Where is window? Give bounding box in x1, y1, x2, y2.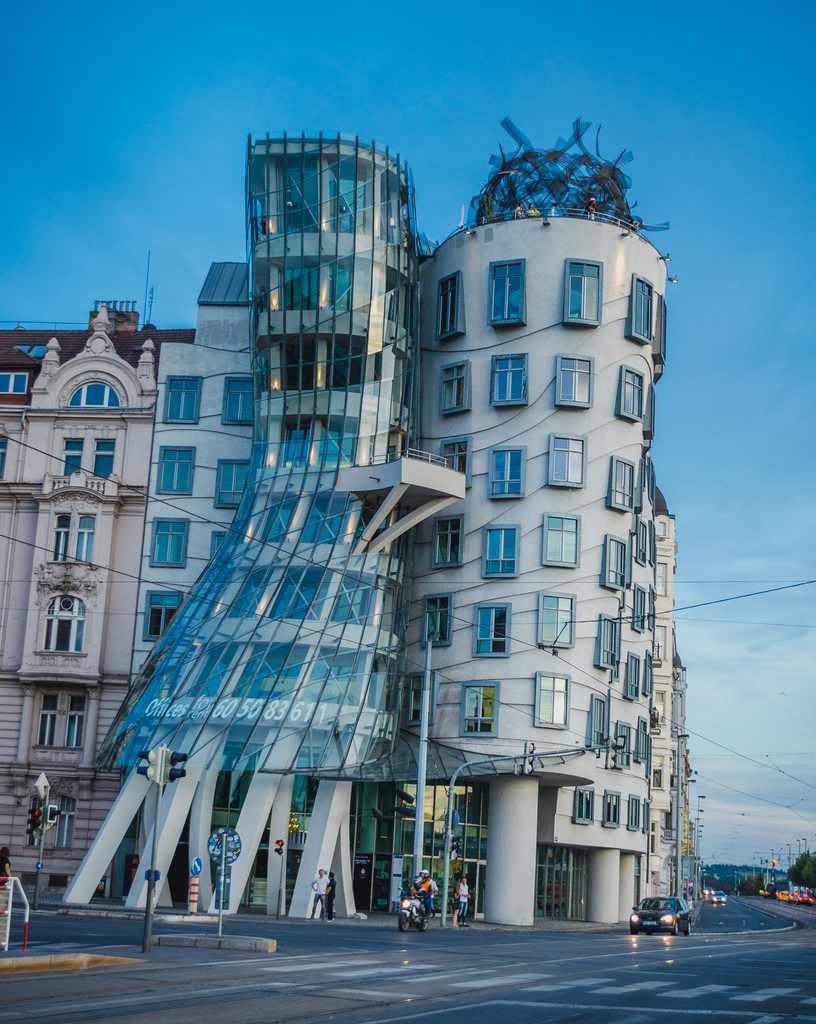
161, 445, 195, 494.
